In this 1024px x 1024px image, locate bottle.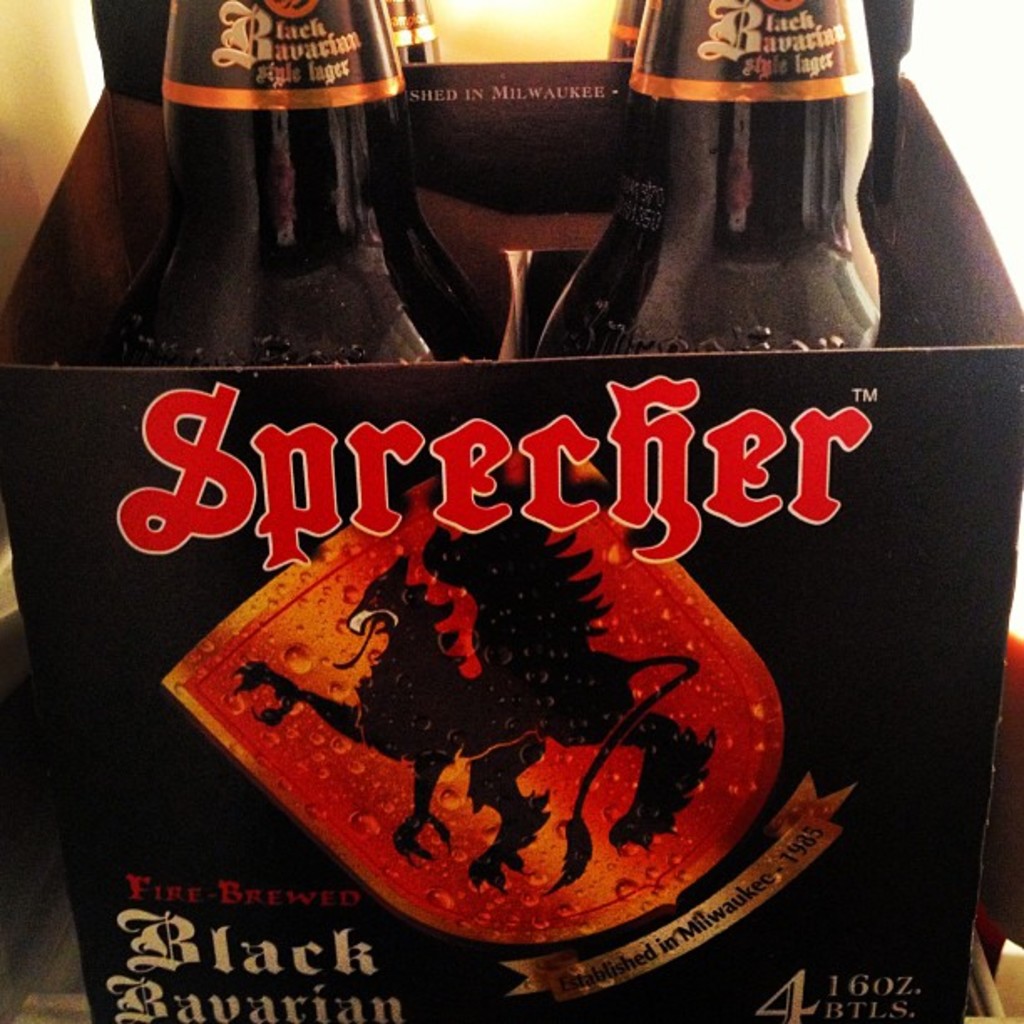
Bounding box: 375:0:467:75.
